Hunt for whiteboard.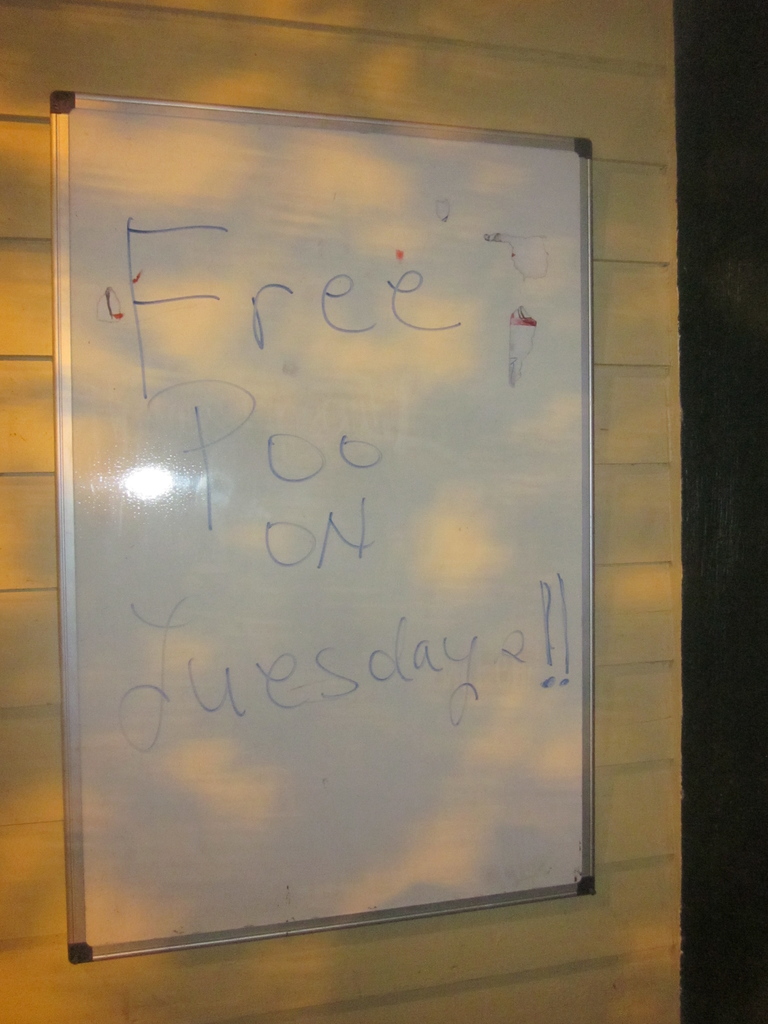
Hunted down at <box>45,95,602,972</box>.
